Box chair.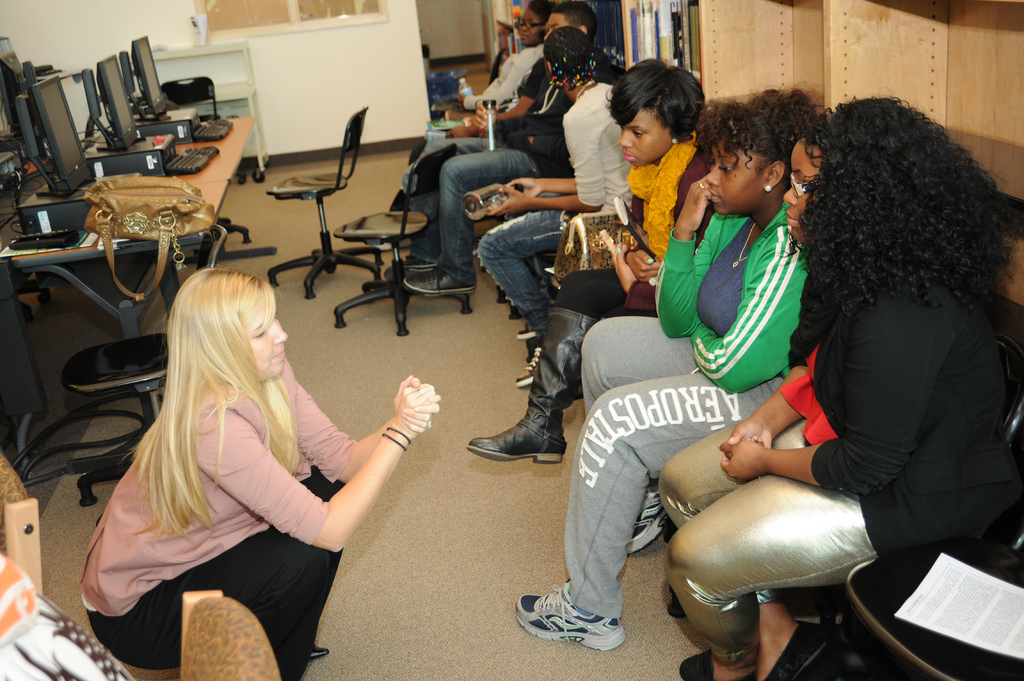
pyautogui.locateOnScreen(181, 589, 283, 680).
